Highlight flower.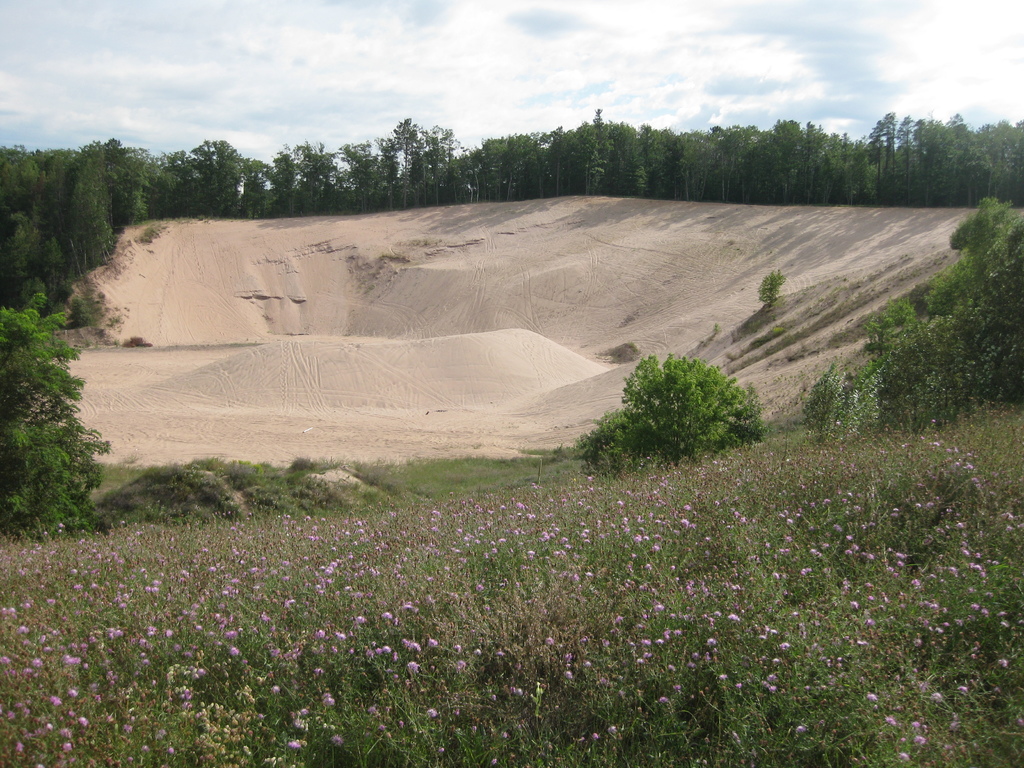
Highlighted region: x1=333 y1=729 x2=344 y2=746.
